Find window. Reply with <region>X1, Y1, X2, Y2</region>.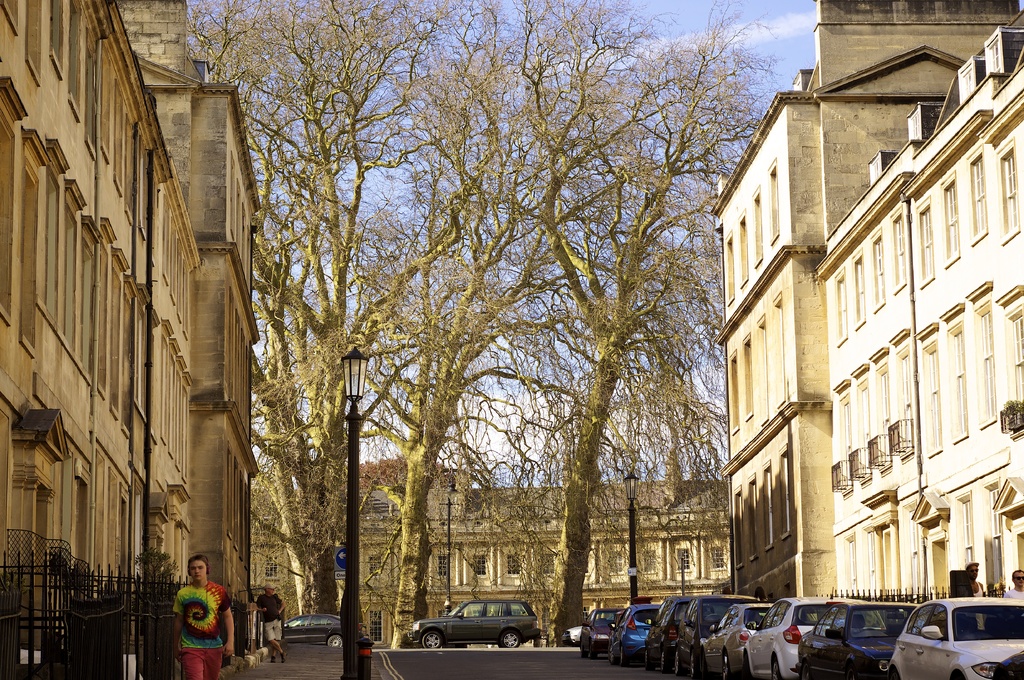
<region>836, 268, 848, 348</region>.
